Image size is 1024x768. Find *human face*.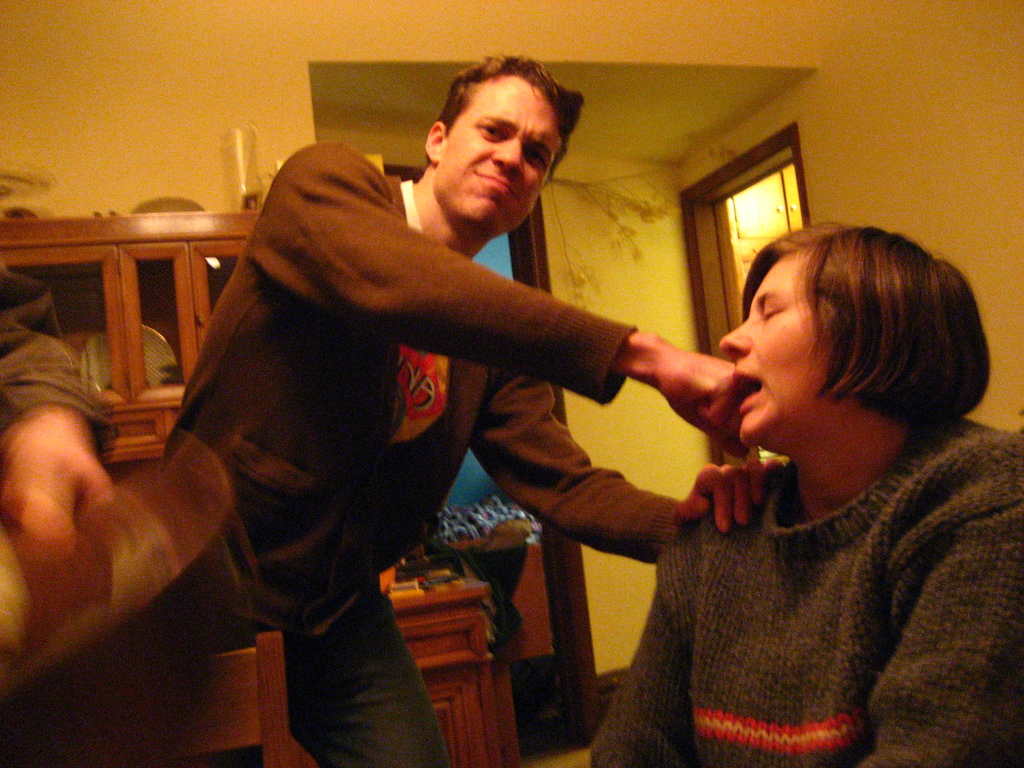
435 77 561 236.
